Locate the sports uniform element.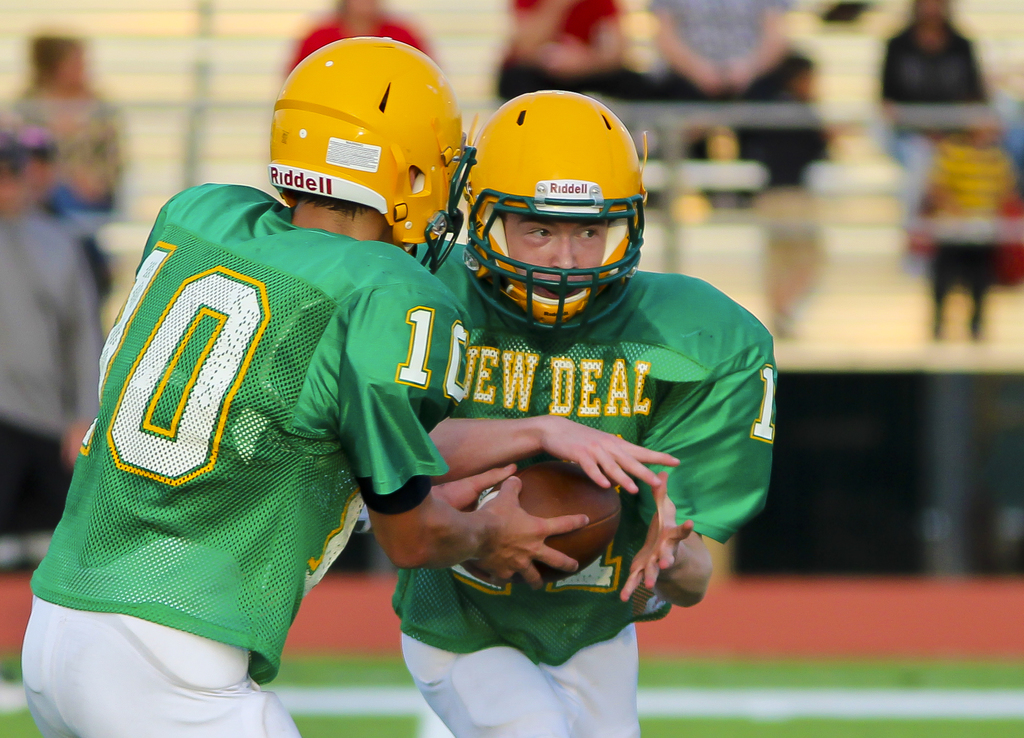
Element bbox: box=[418, 92, 776, 737].
